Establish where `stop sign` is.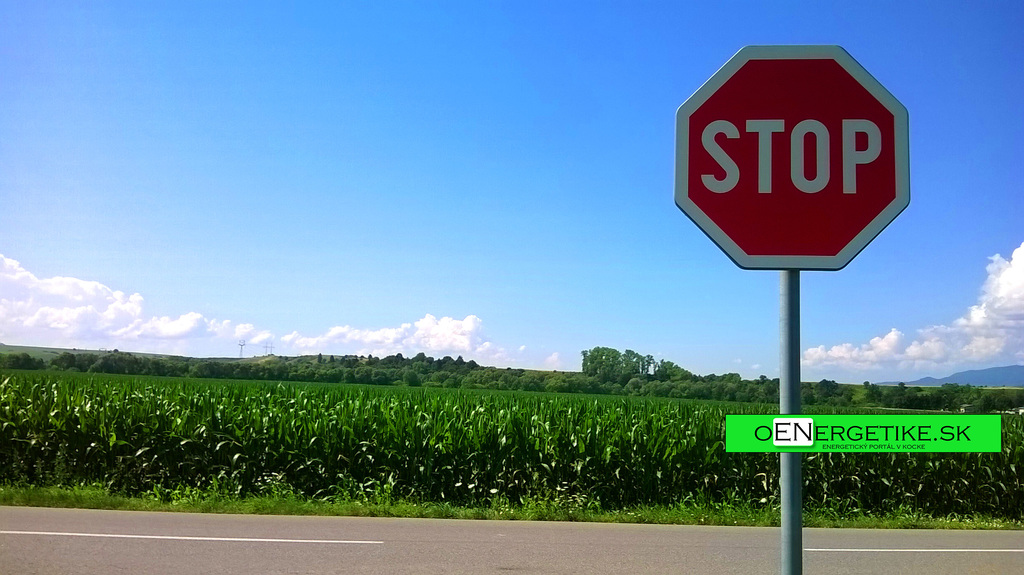
Established at 673, 43, 911, 274.
